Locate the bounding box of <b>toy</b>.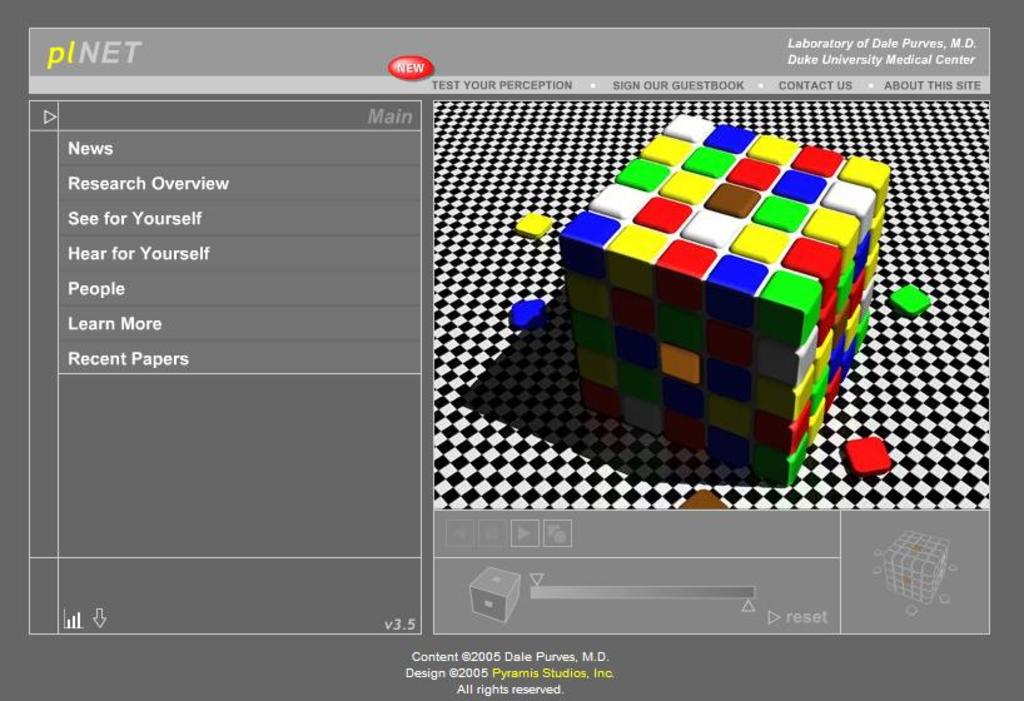
Bounding box: bbox=[547, 113, 893, 489].
